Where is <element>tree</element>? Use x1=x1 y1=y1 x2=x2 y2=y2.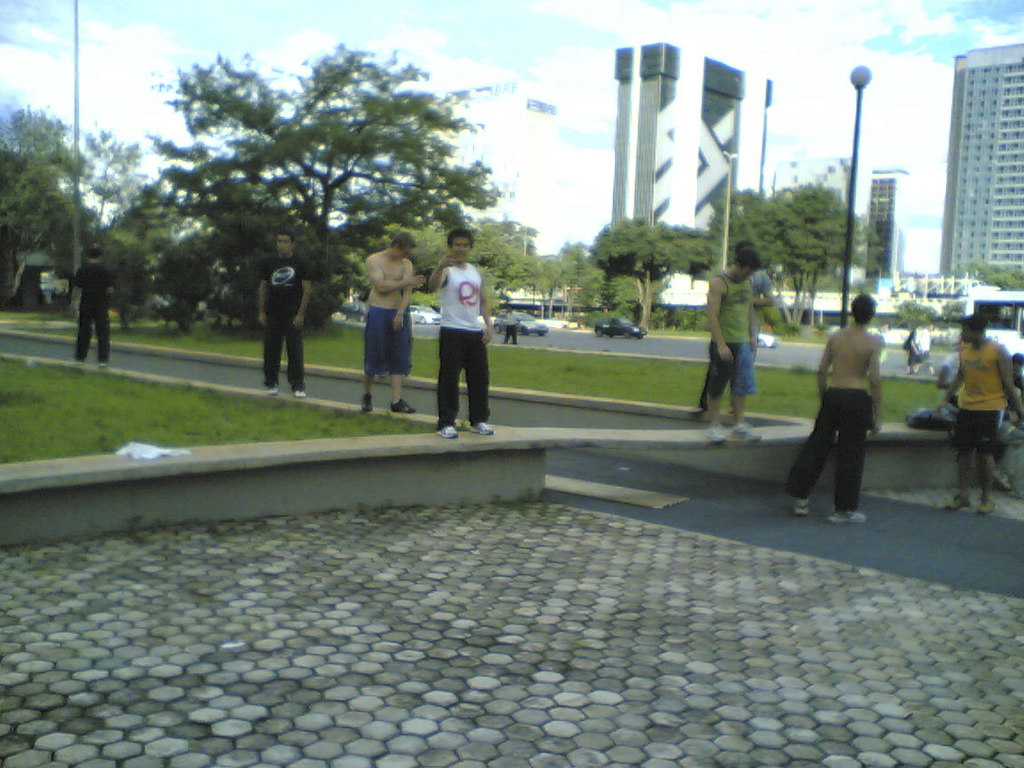
x1=701 y1=173 x2=868 y2=316.
